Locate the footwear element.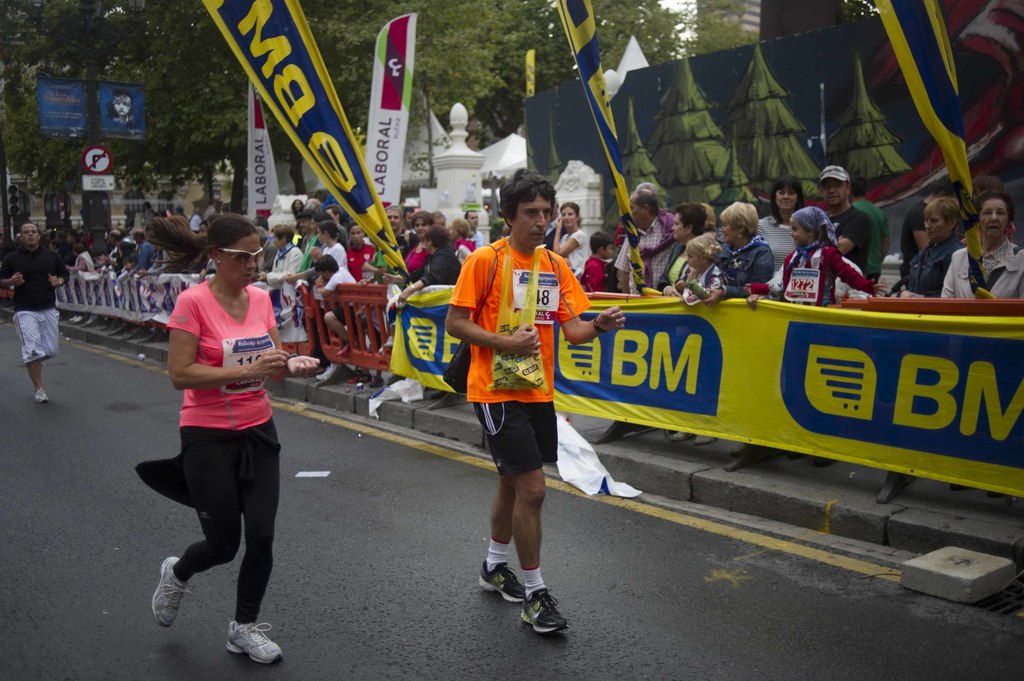
Element bbox: (75,316,83,321).
